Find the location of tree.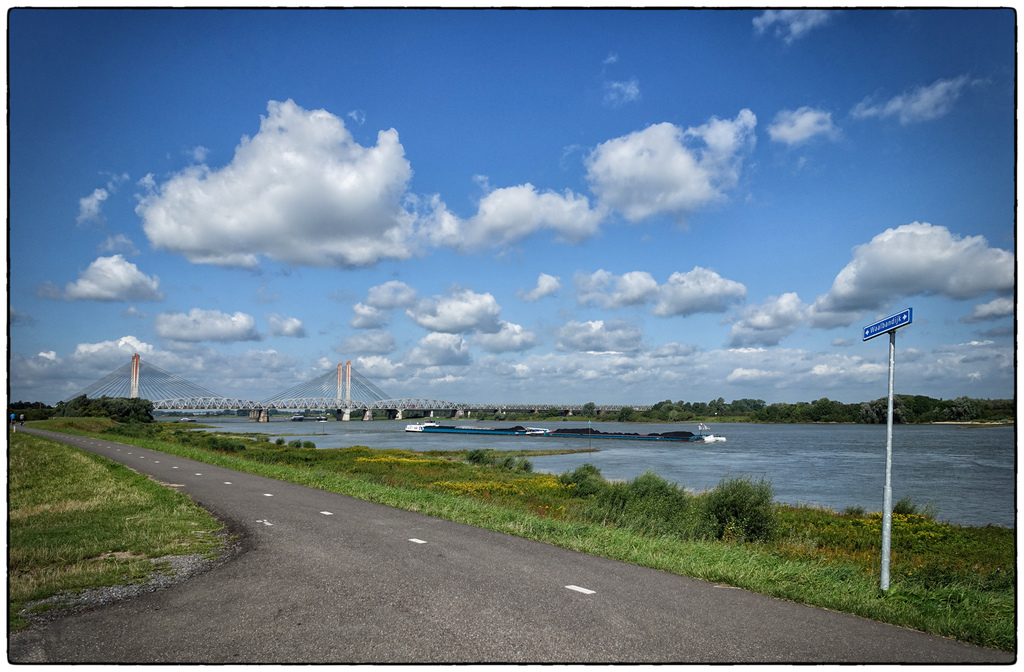
Location: [890,393,1020,425].
